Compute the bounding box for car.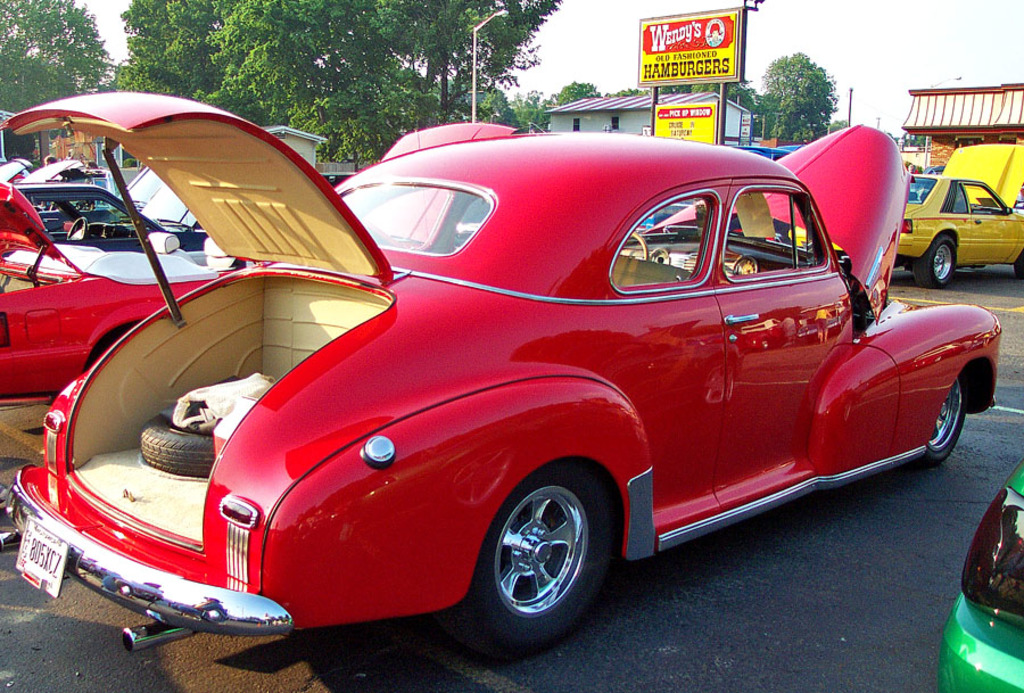
l=0, t=182, r=236, b=412.
